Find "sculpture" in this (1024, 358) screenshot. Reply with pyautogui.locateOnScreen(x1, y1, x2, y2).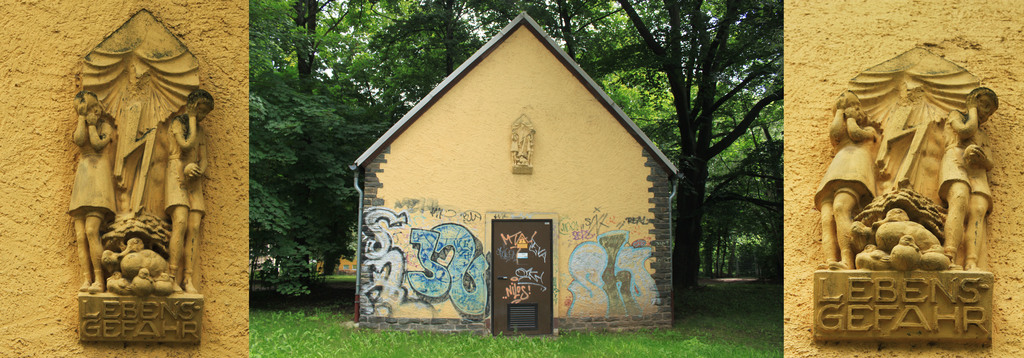
pyautogui.locateOnScreen(806, 94, 893, 257).
